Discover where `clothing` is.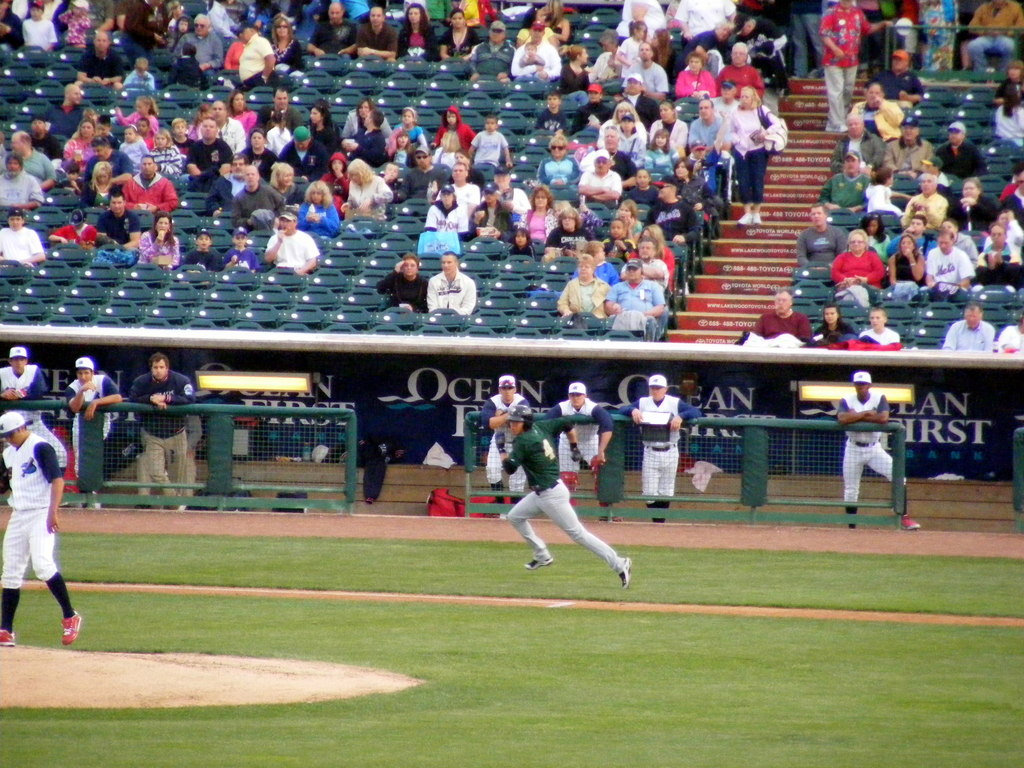
Discovered at 615:38:637:86.
